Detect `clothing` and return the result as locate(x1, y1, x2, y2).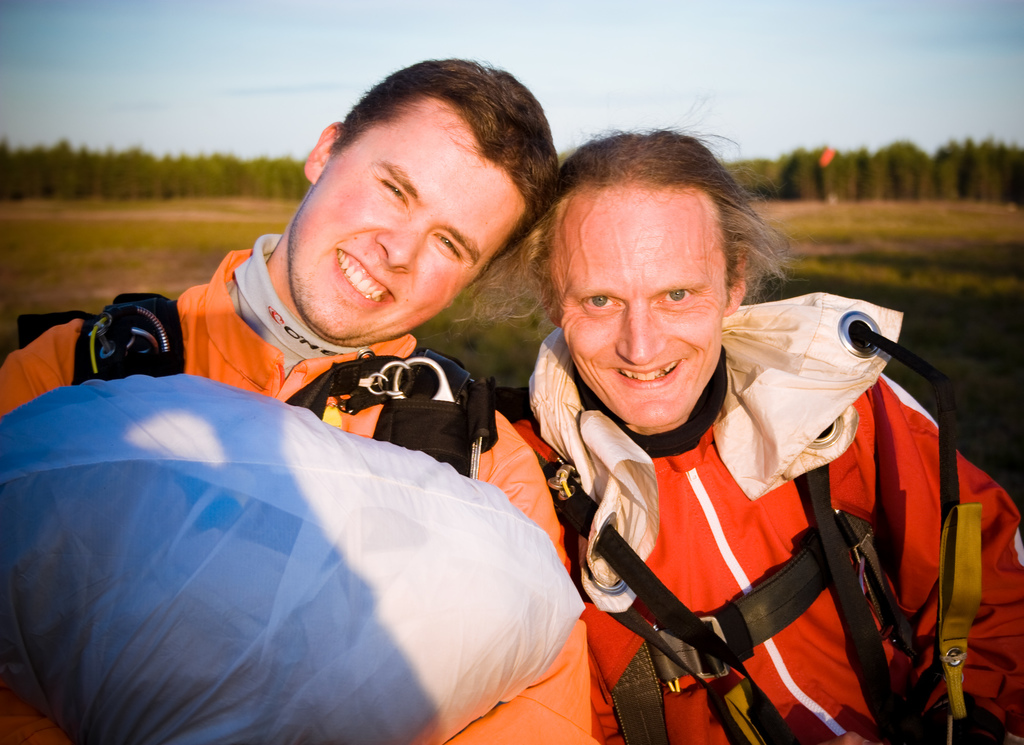
locate(520, 298, 947, 733).
